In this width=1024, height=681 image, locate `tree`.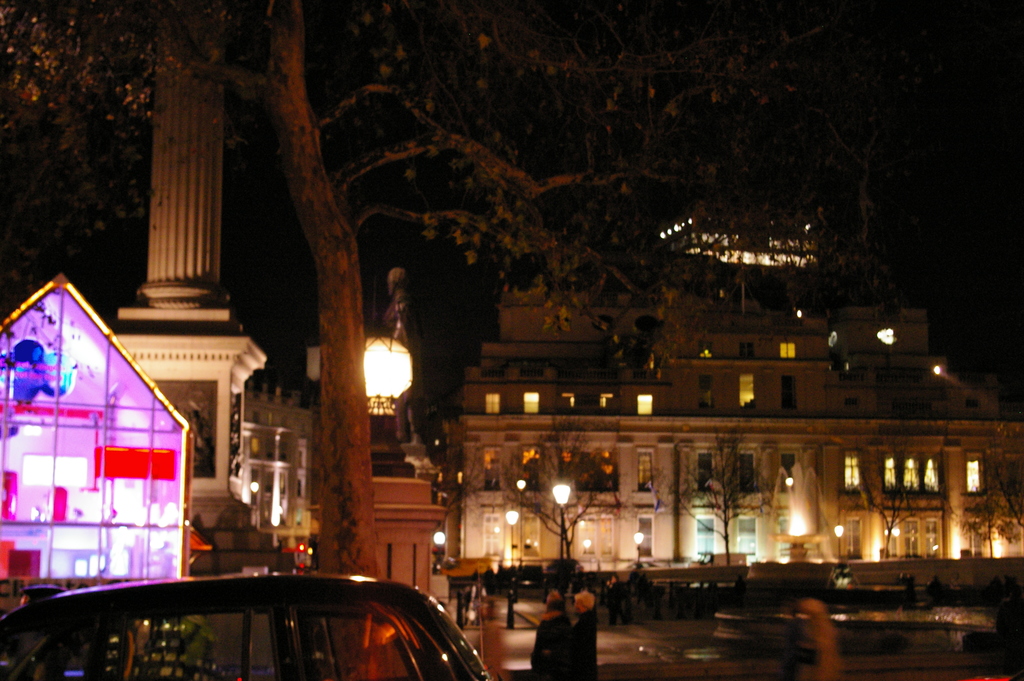
Bounding box: [left=834, top=439, right=931, bottom=563].
